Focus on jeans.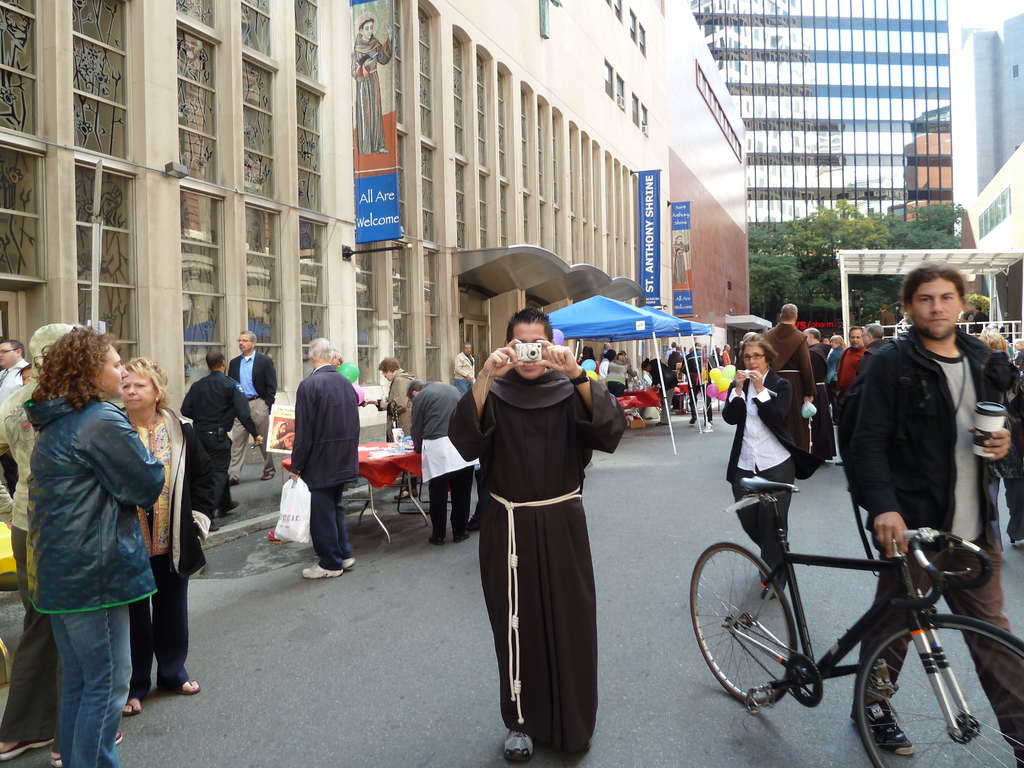
Focused at detection(432, 470, 476, 545).
